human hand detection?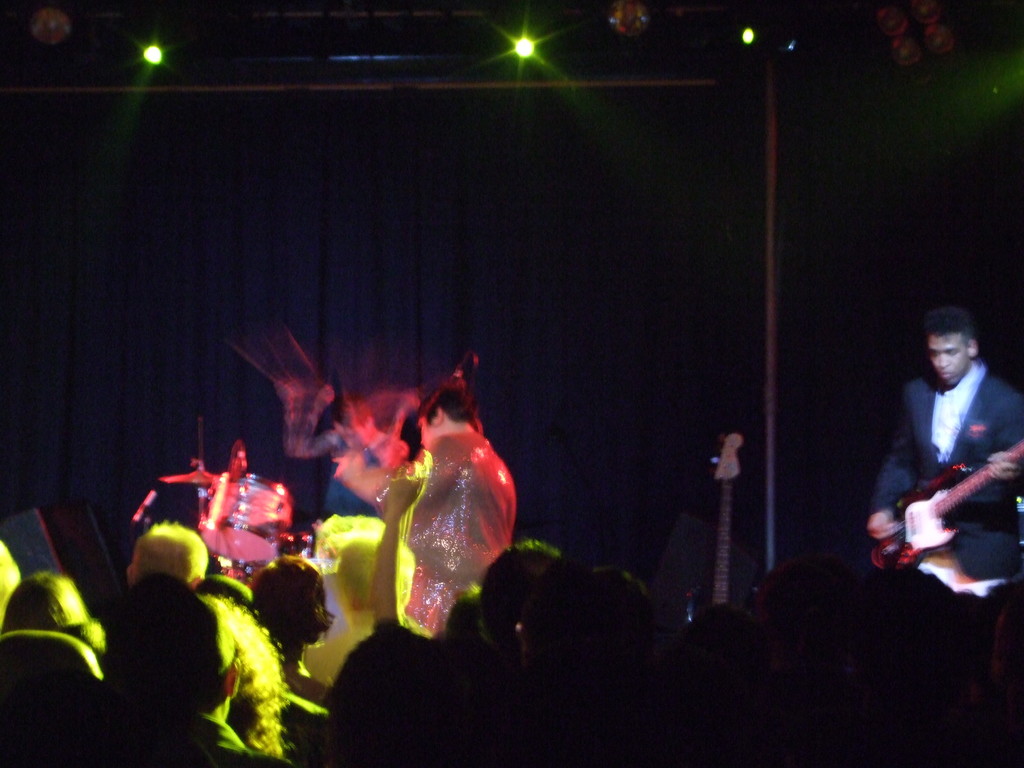
[387, 478, 420, 515]
